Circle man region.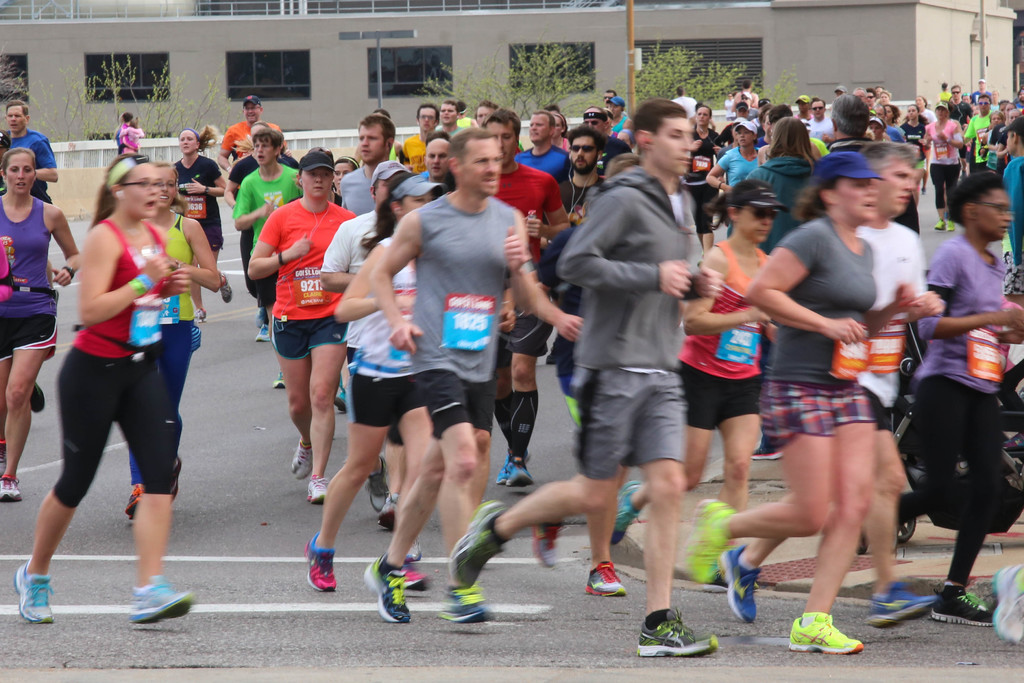
Region: (509, 110, 579, 227).
